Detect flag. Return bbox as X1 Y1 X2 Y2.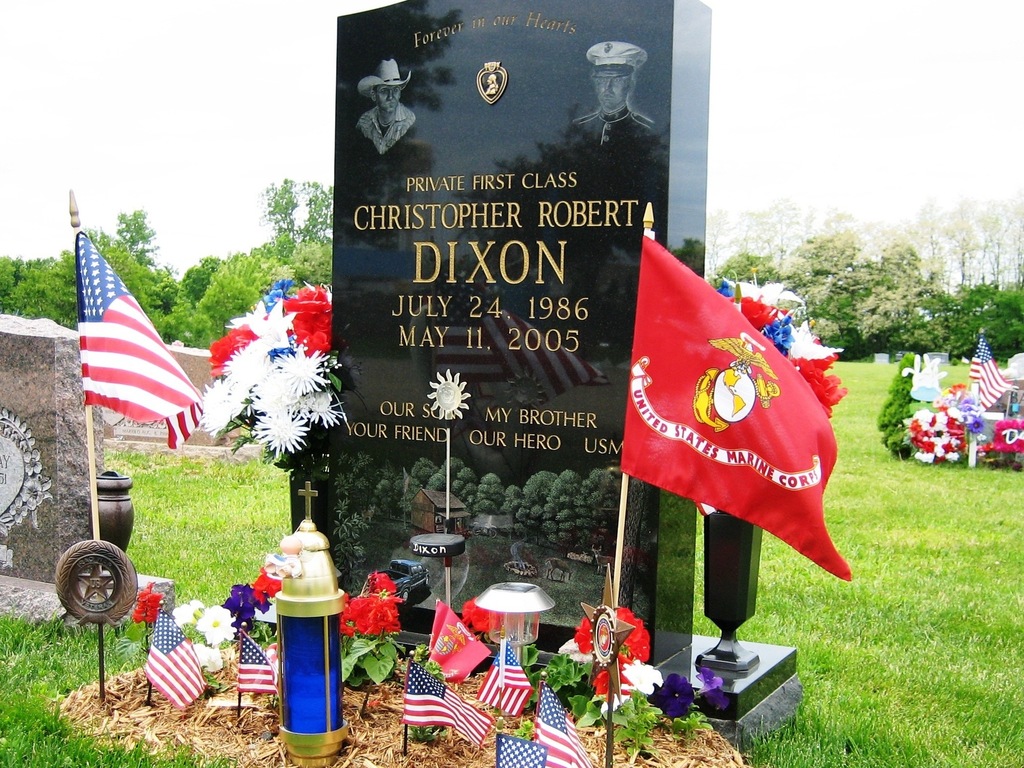
487 726 554 765.
